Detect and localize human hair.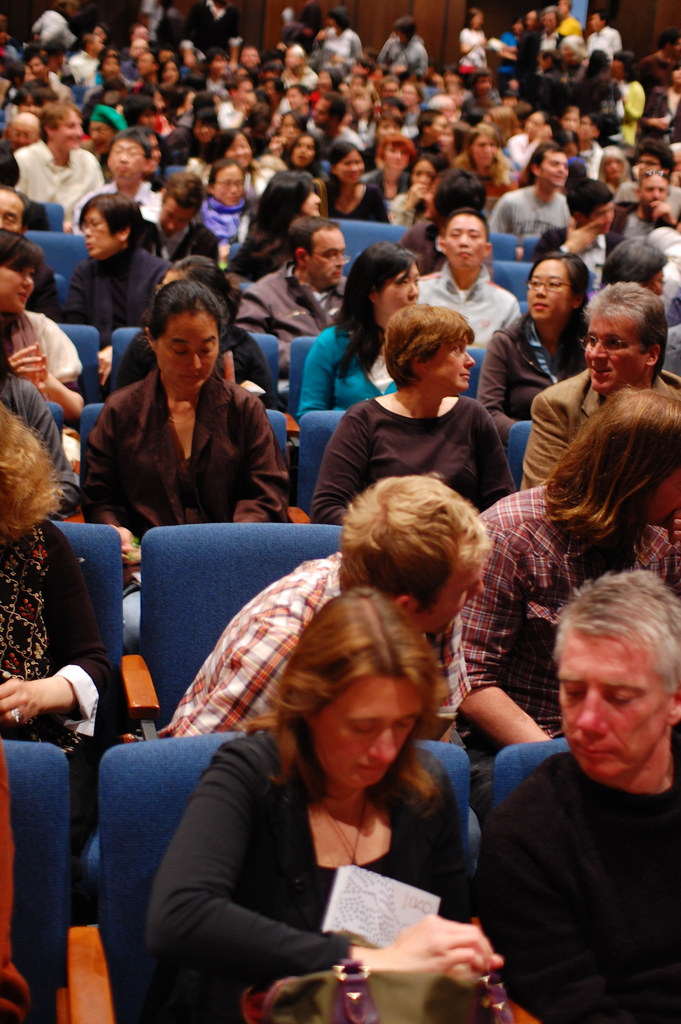
Localized at <bbox>601, 237, 668, 287</bbox>.
